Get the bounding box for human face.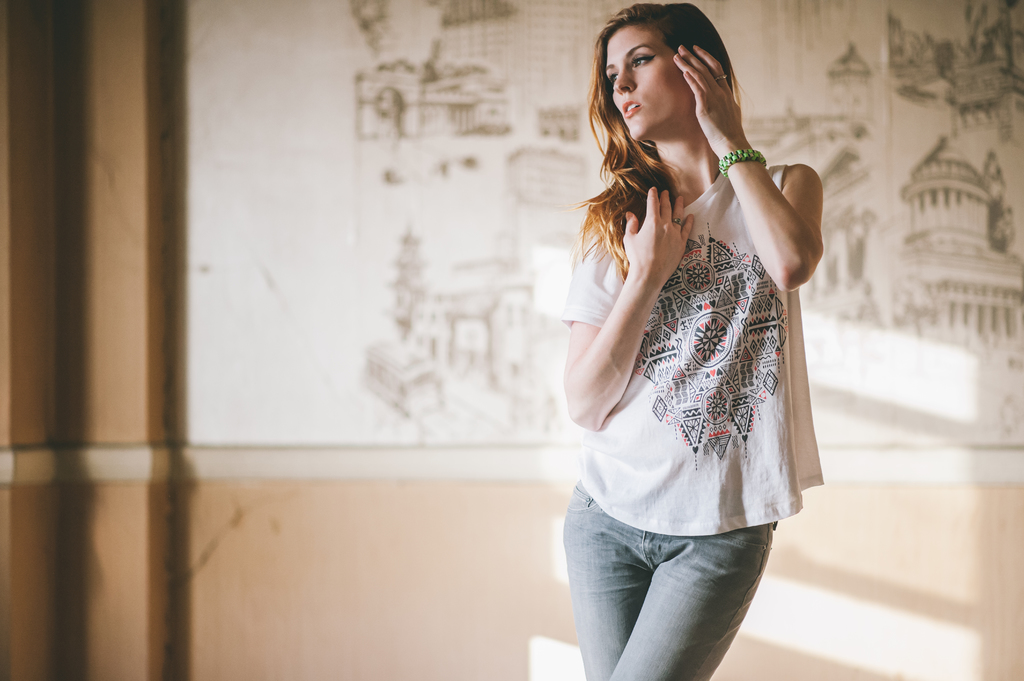
box=[597, 26, 694, 140].
